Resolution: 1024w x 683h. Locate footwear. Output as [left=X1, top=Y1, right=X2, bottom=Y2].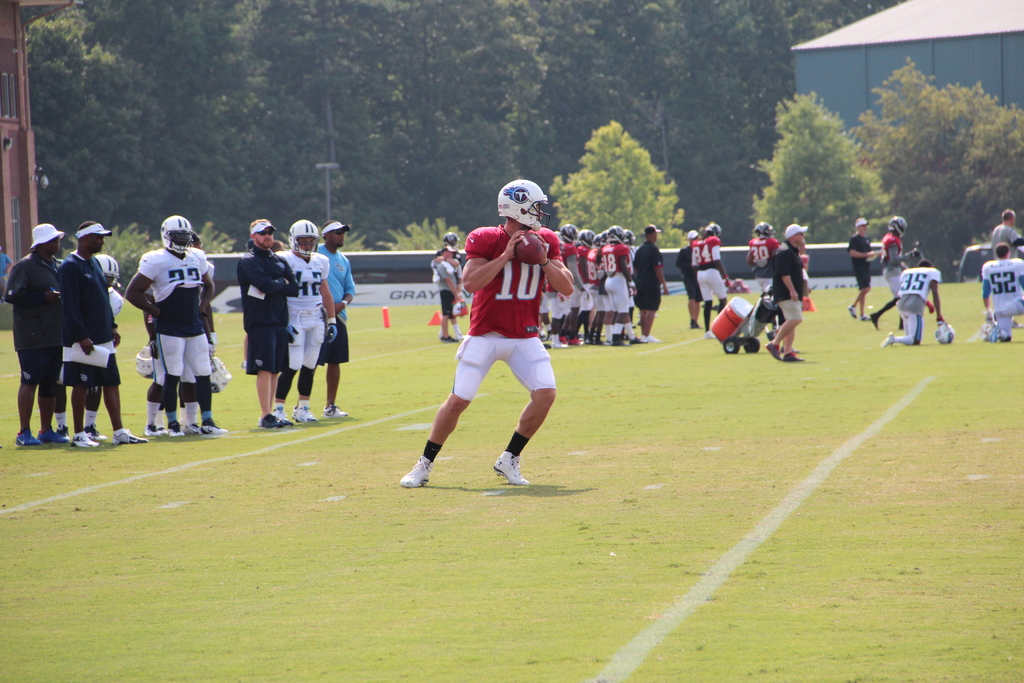
[left=146, top=424, right=159, bottom=435].
